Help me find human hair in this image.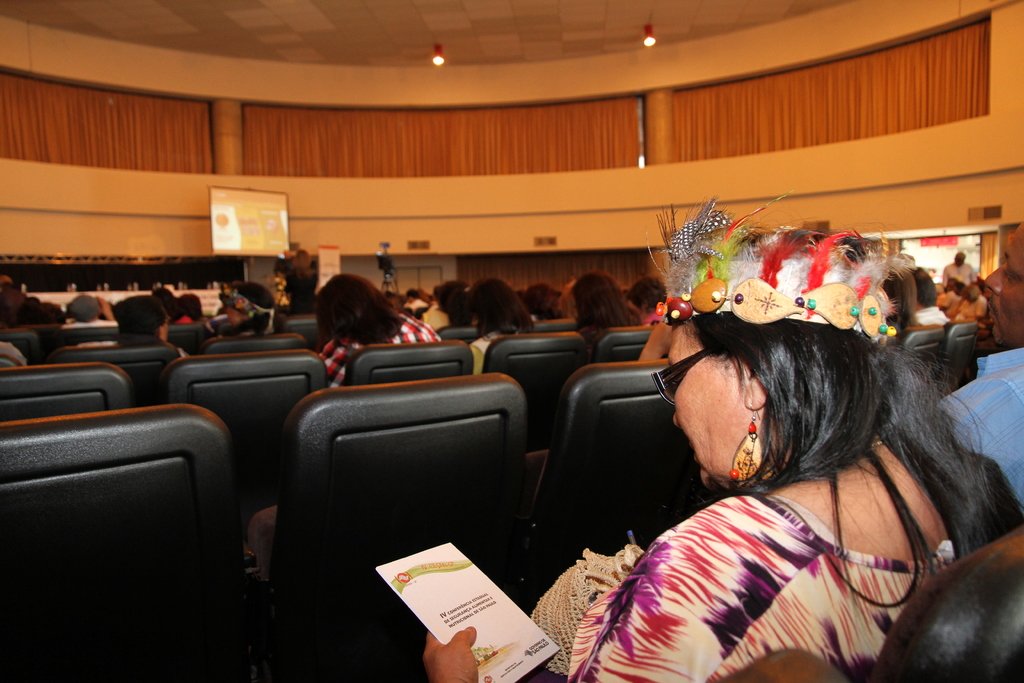
Found it: <box>913,259,938,306</box>.
